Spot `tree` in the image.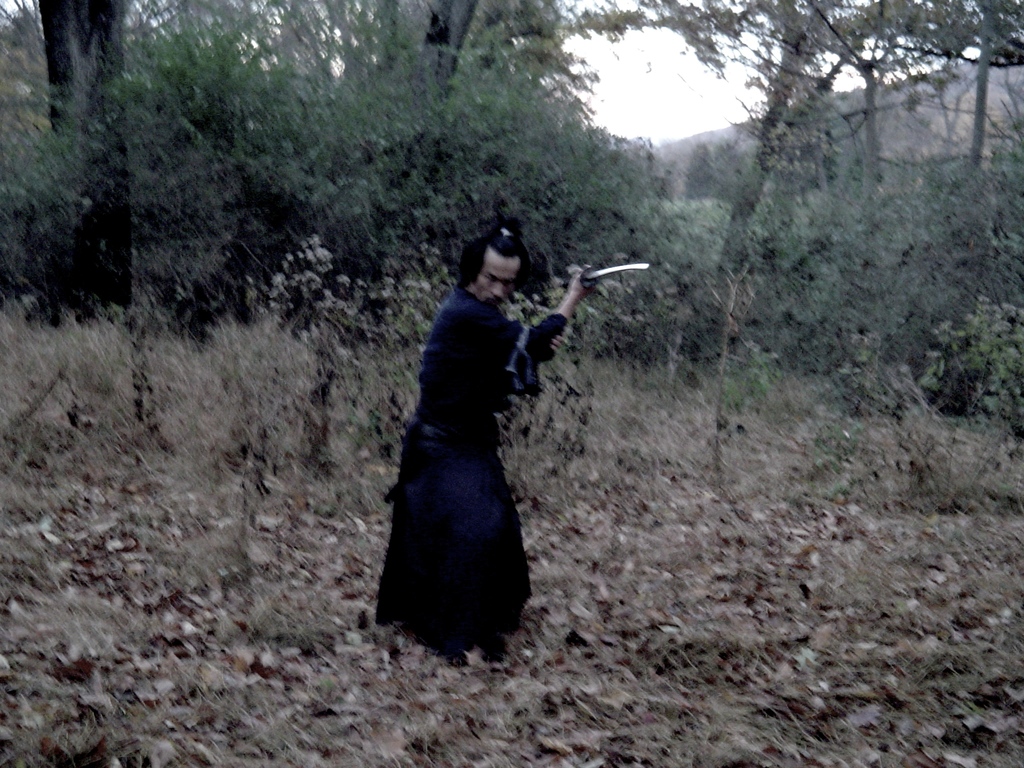
`tree` found at l=953, t=0, r=1022, b=166.
